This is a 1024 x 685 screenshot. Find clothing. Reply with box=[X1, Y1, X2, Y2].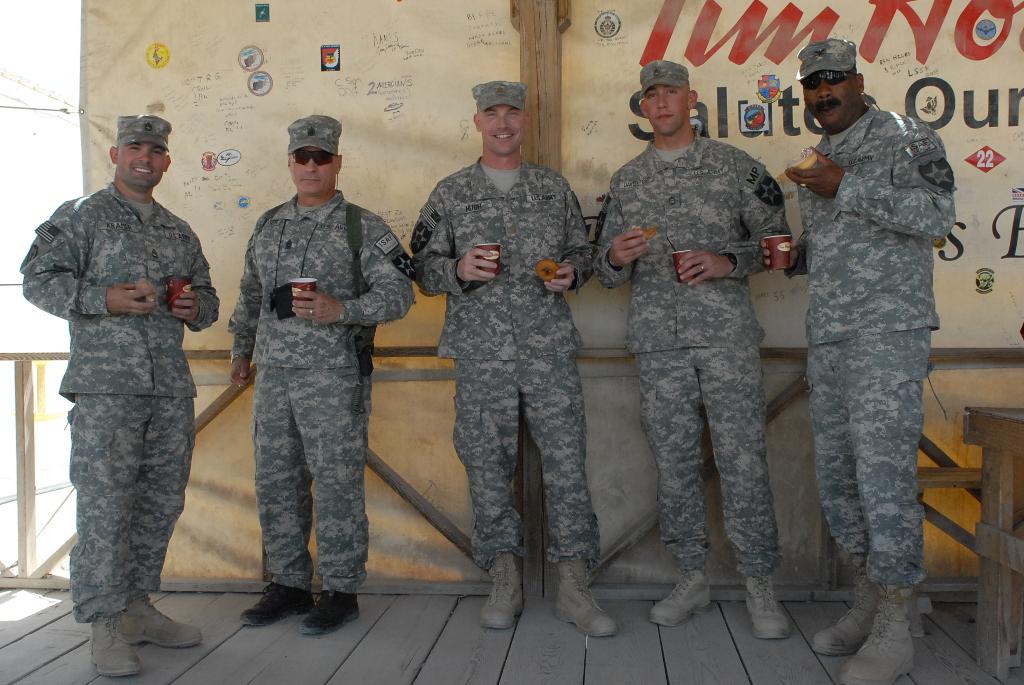
box=[782, 35, 958, 629].
